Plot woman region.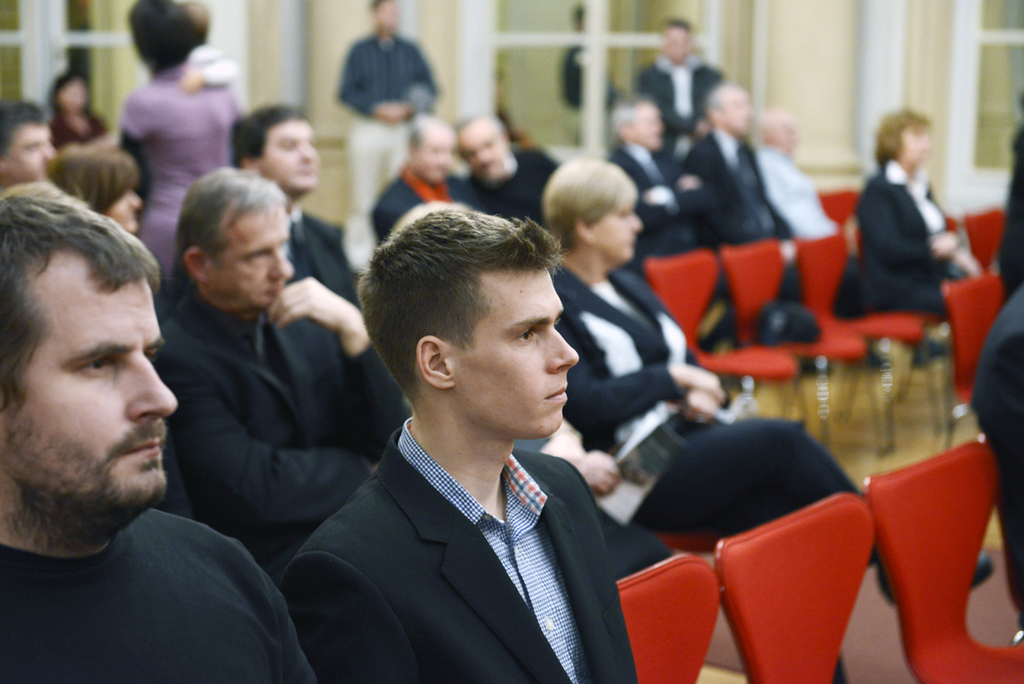
Plotted at 862,106,986,326.
